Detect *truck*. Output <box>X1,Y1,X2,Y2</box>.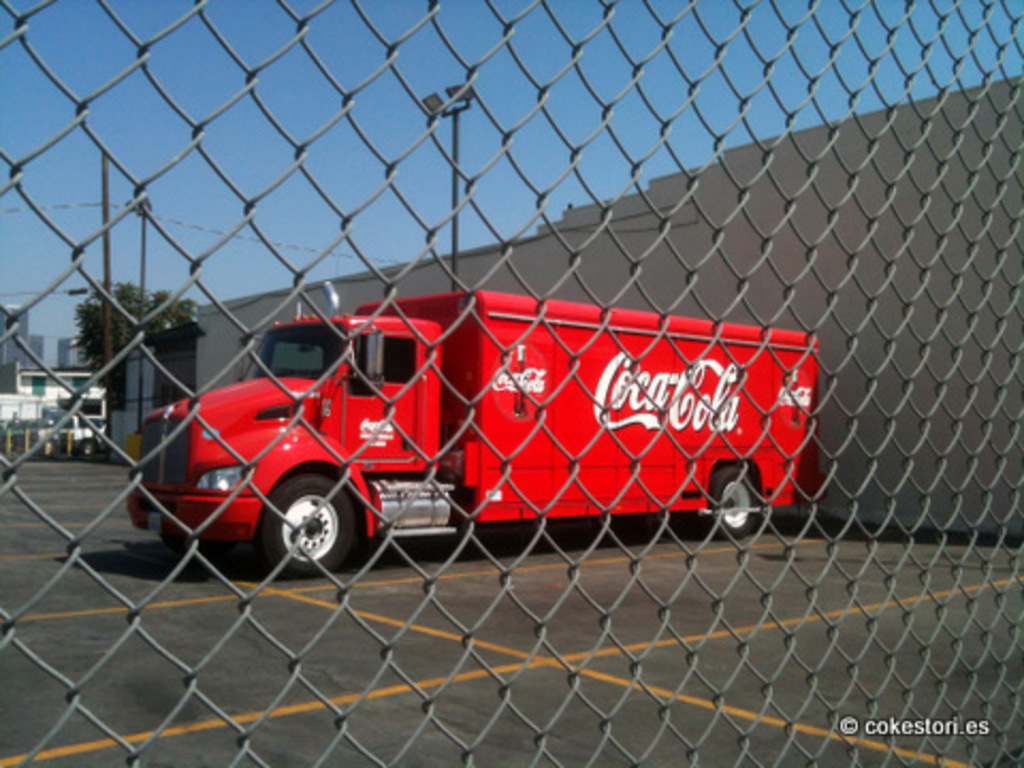
<box>143,275,823,563</box>.
